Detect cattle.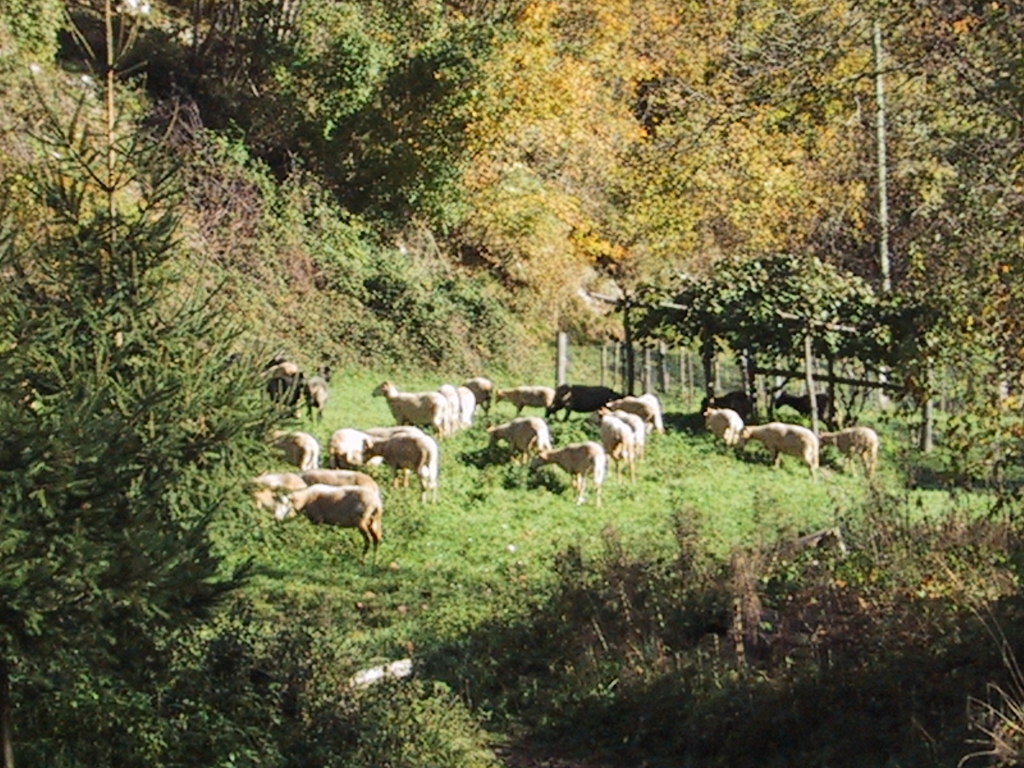
Detected at <box>607,393,664,437</box>.
